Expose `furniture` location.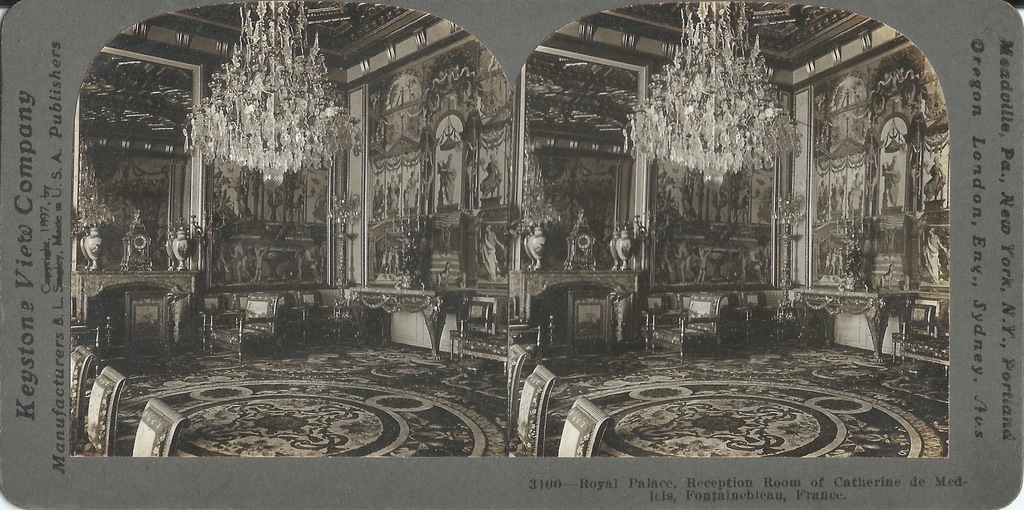
Exposed at crop(67, 367, 124, 463).
